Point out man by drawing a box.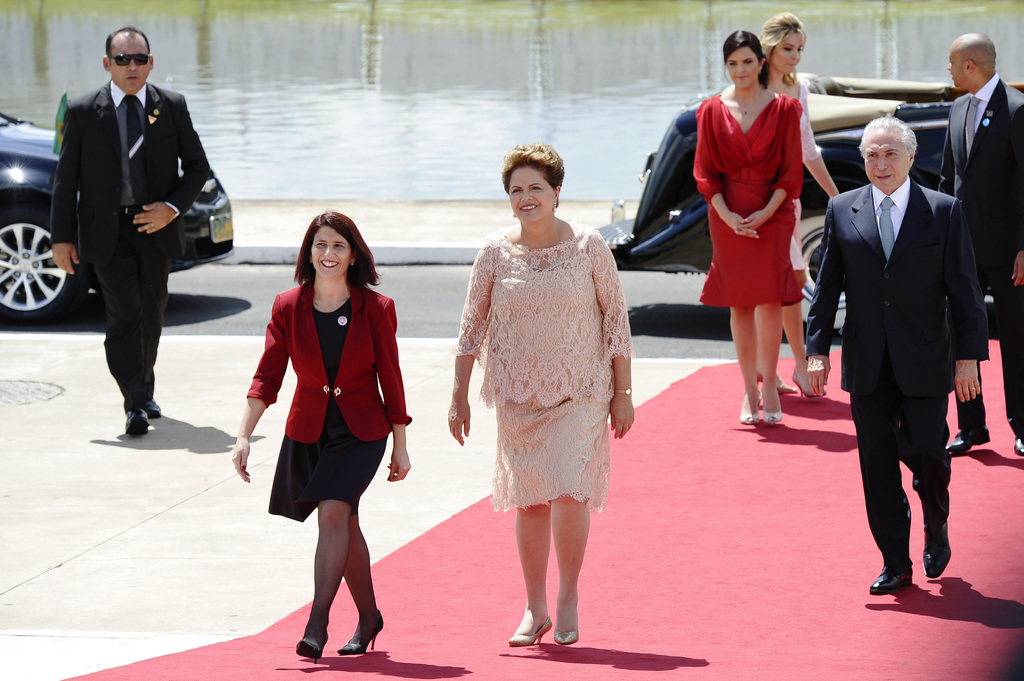
41, 15, 223, 435.
